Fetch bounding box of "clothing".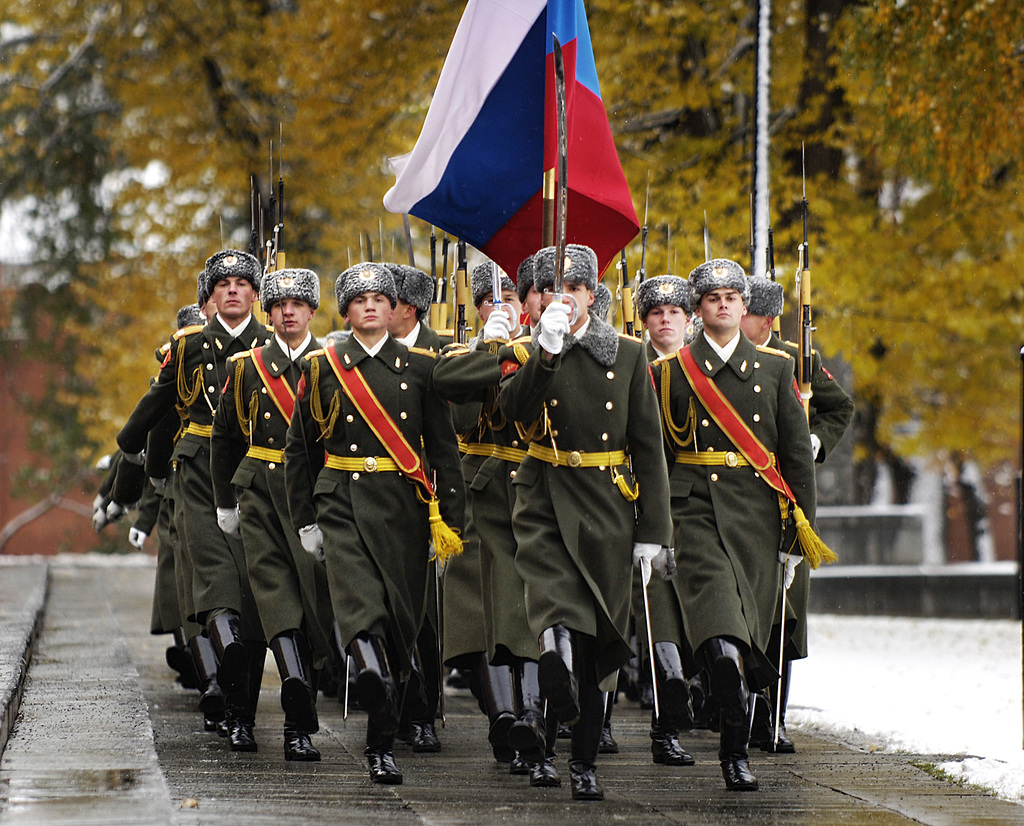
Bbox: (x1=634, y1=289, x2=822, y2=754).
